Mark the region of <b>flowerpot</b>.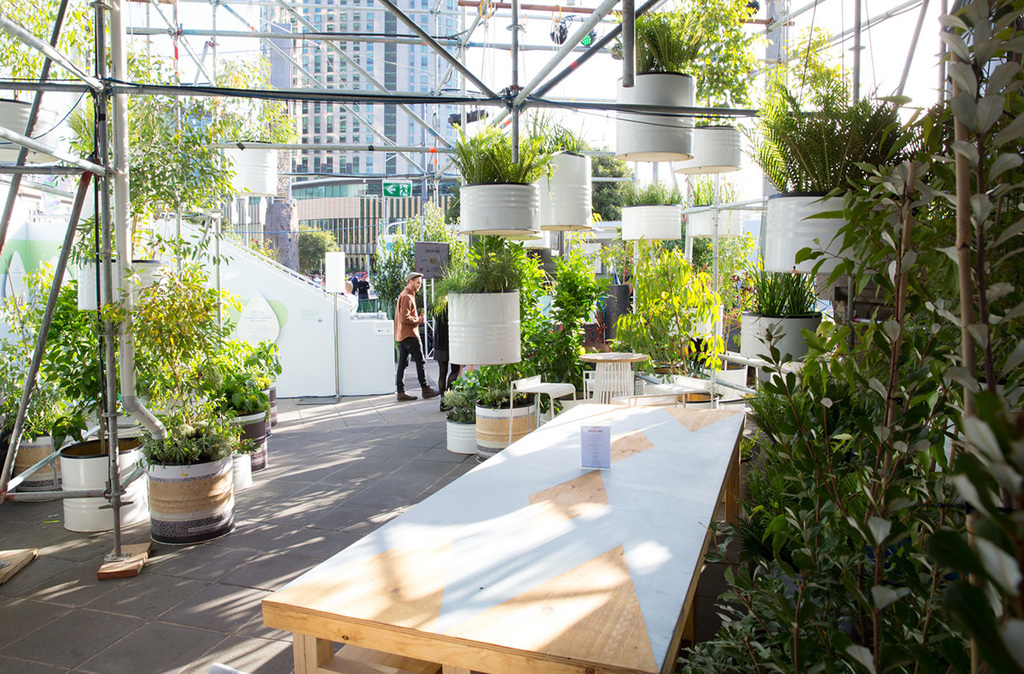
Region: select_region(56, 437, 148, 529).
